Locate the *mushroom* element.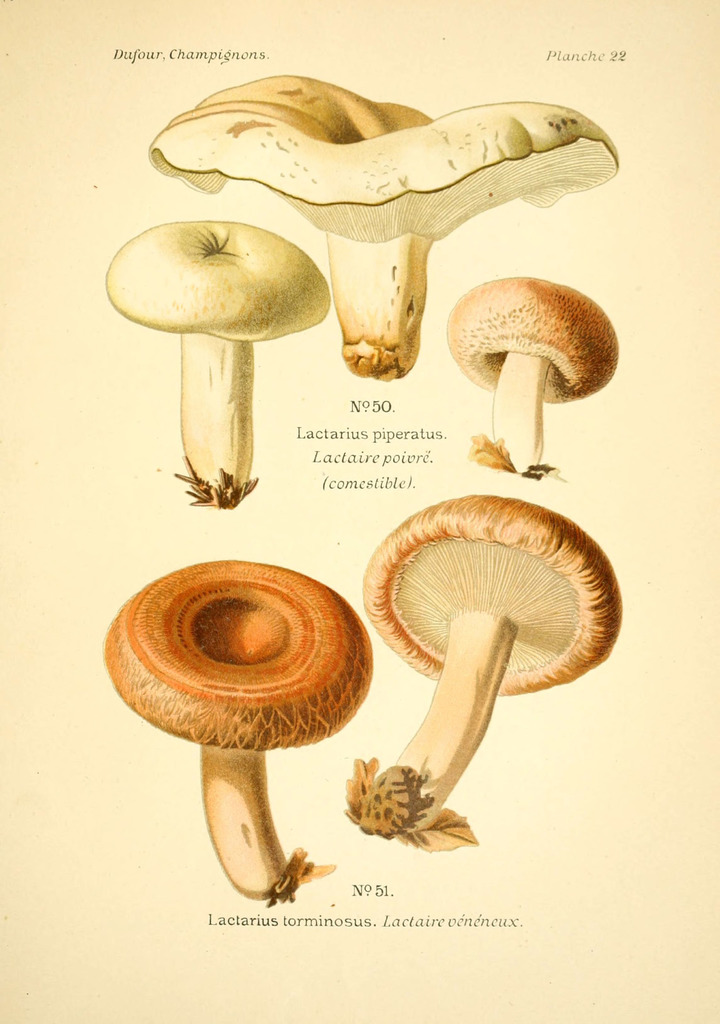
Element bbox: BBox(351, 494, 621, 838).
